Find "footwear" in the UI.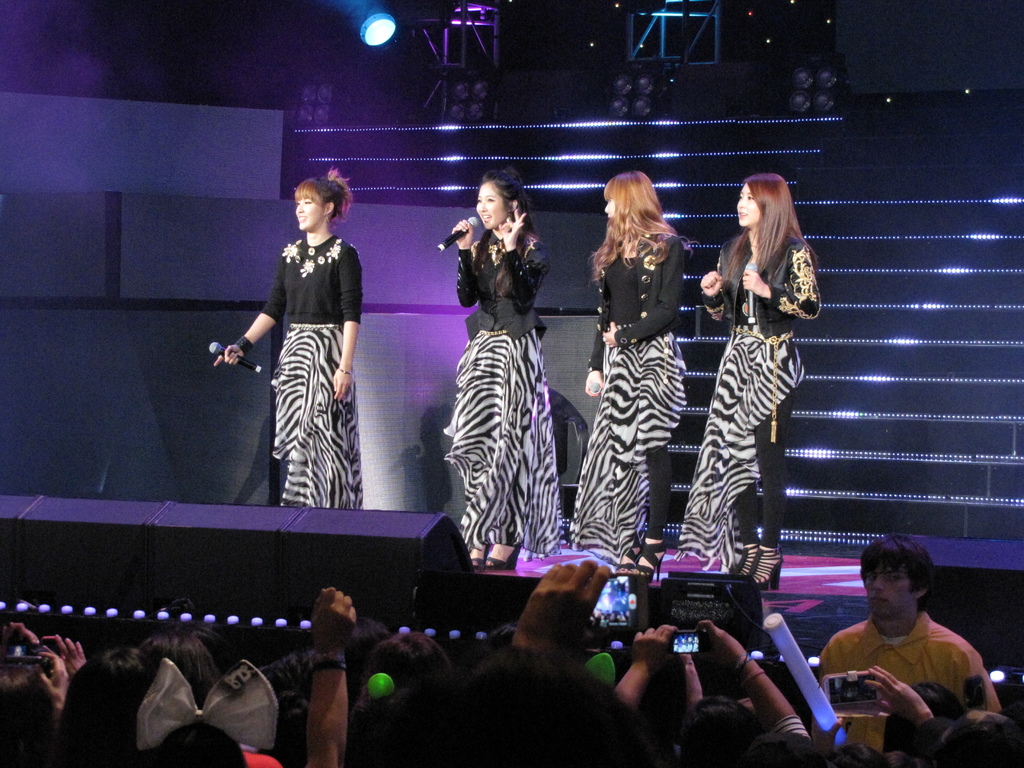
UI element at region(746, 541, 781, 589).
